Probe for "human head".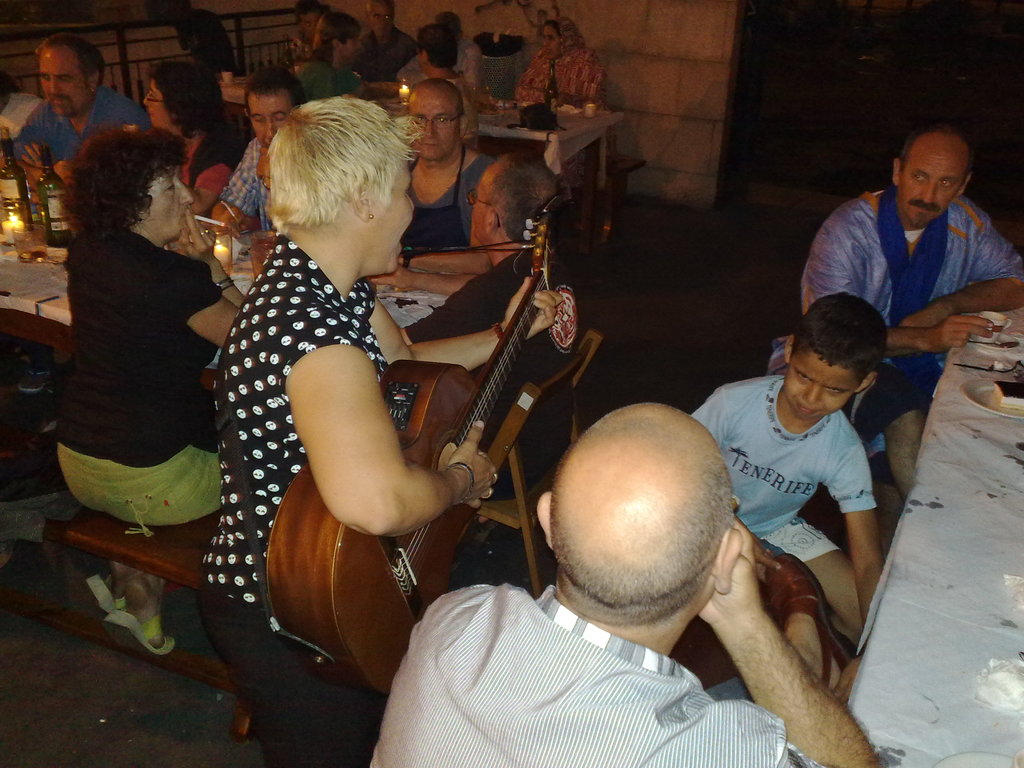
Probe result: [left=900, top=120, right=988, bottom=209].
